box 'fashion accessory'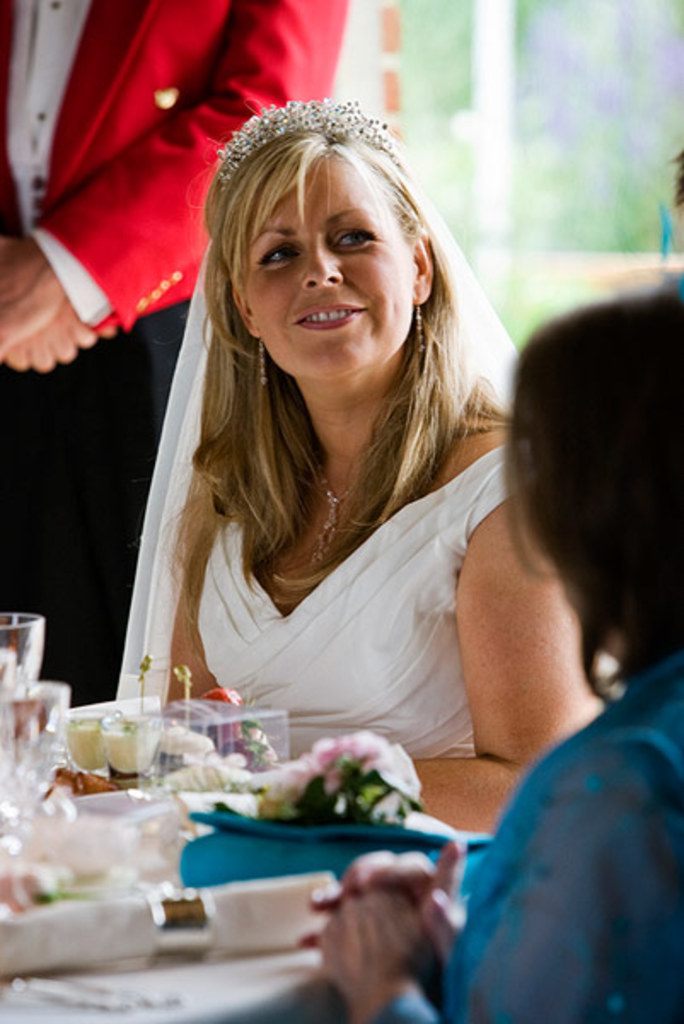
<box>413,300,428,346</box>
